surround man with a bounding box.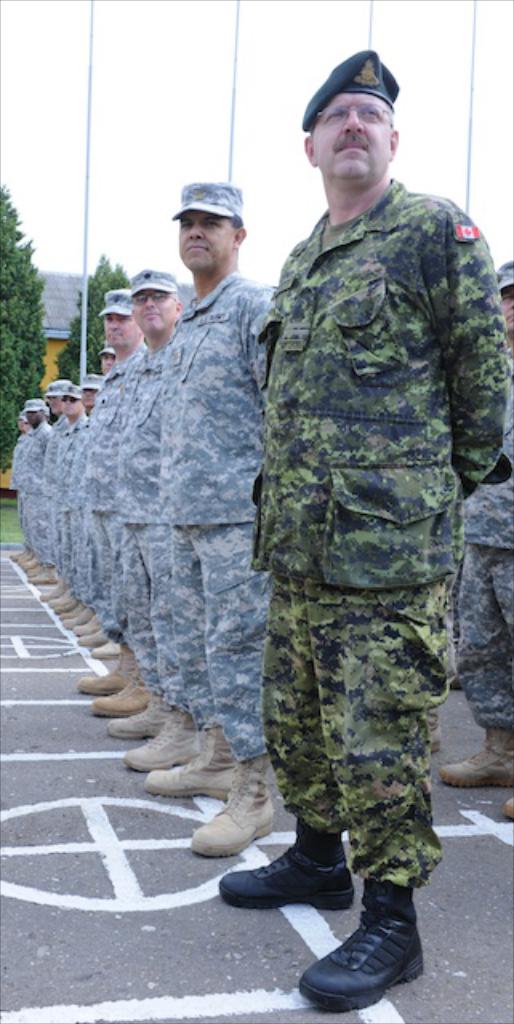
Rect(61, 354, 99, 614).
